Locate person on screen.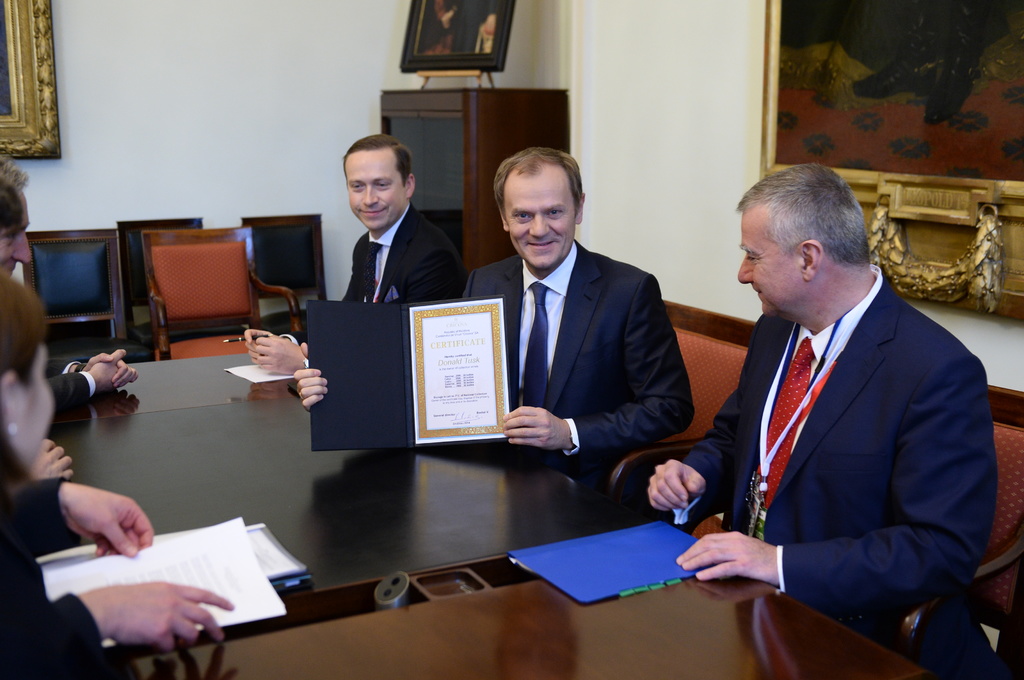
On screen at (239, 129, 465, 391).
